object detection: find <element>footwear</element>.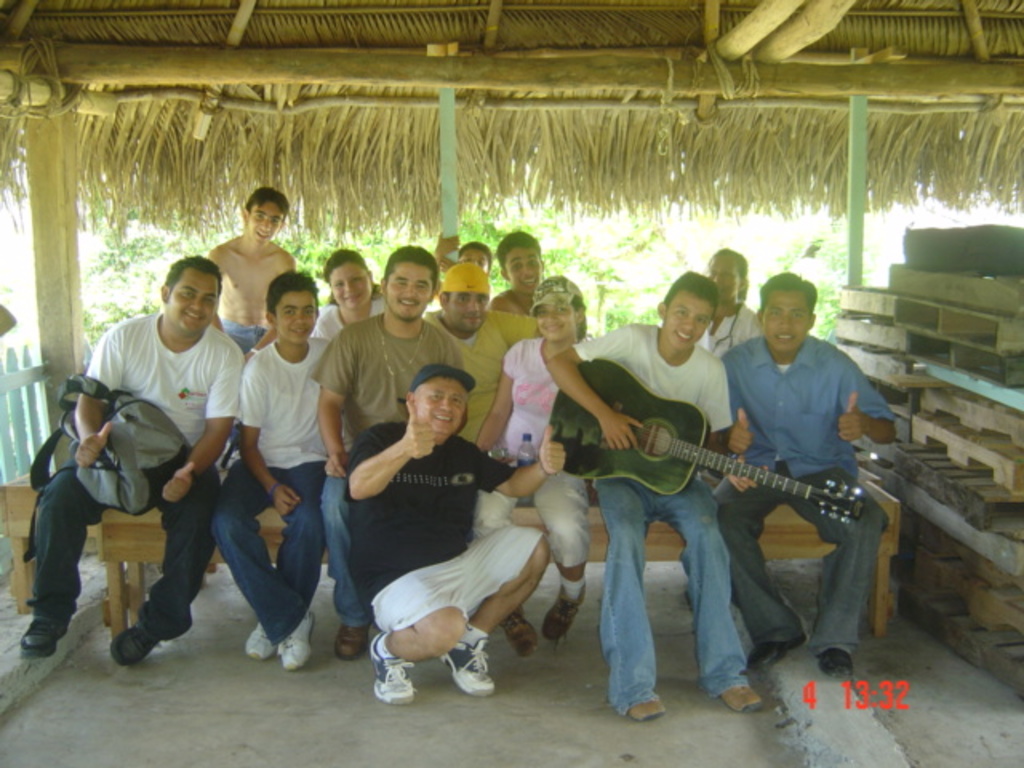
[722, 683, 758, 710].
